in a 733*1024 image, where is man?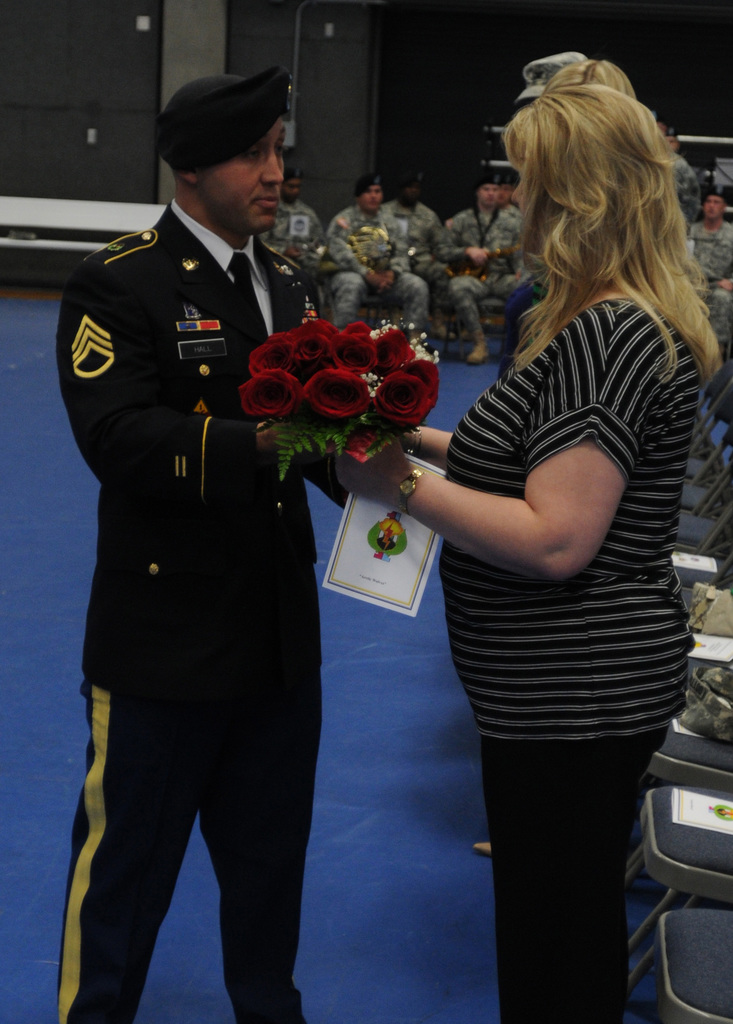
region(320, 175, 424, 336).
